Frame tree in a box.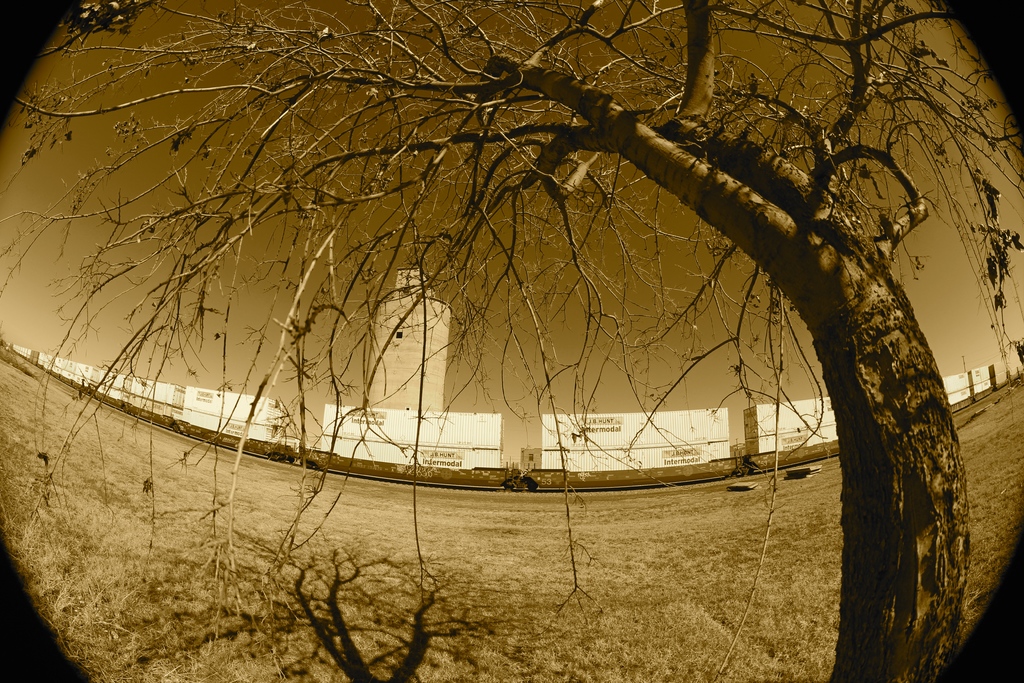
[0, 30, 1002, 682].
